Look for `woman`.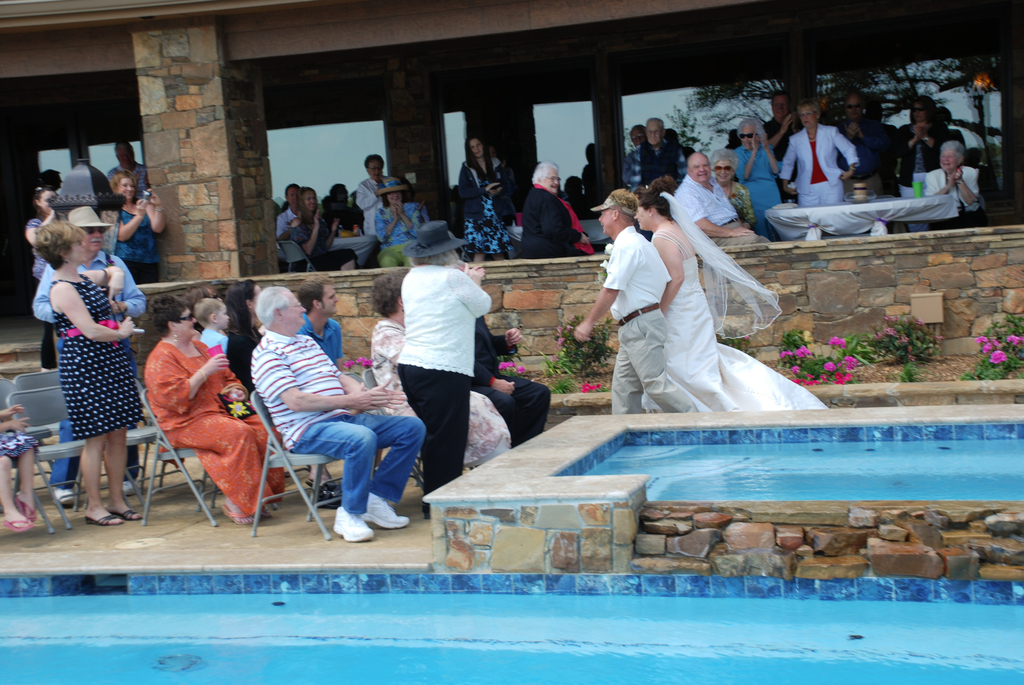
Found: <bbox>396, 221, 490, 519</bbox>.
